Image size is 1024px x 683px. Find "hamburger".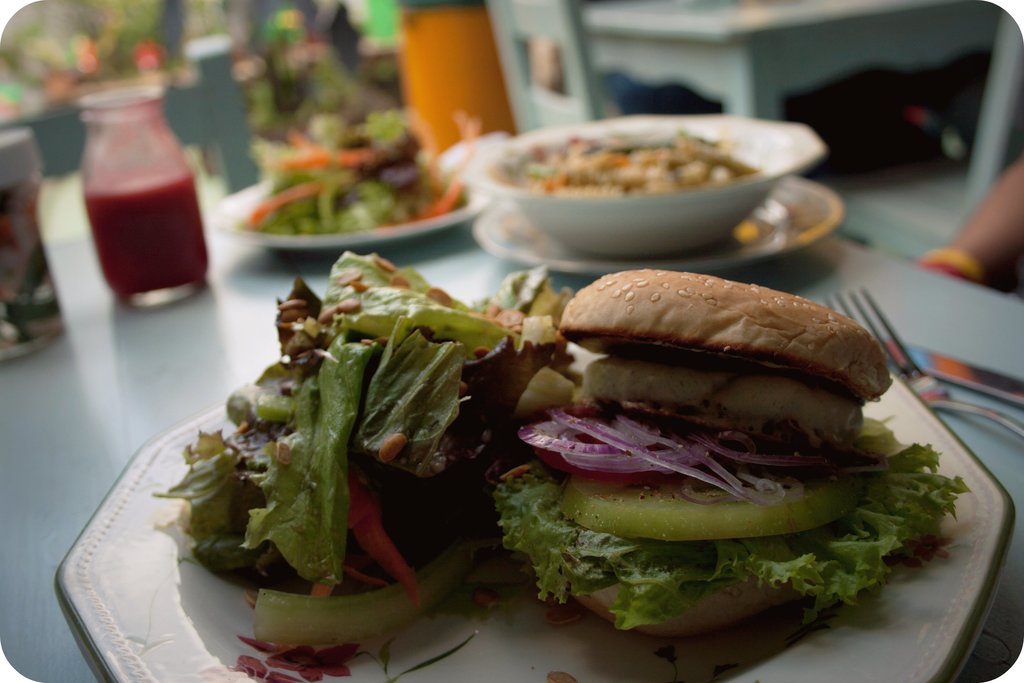
x1=488 y1=267 x2=968 y2=639.
